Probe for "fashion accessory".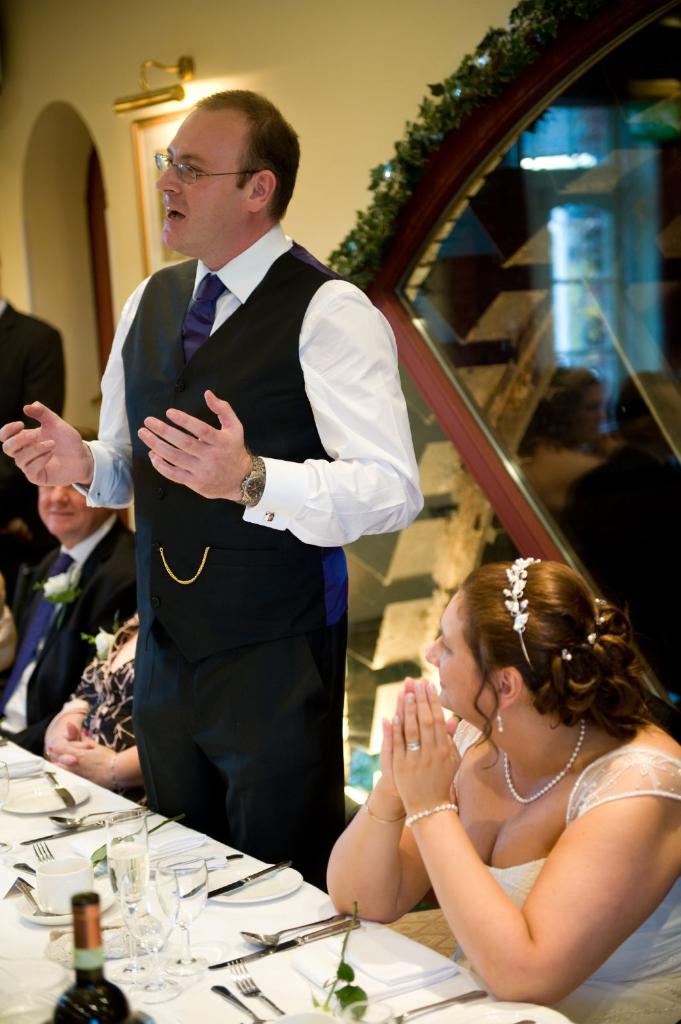
Probe result: 594, 595, 608, 612.
